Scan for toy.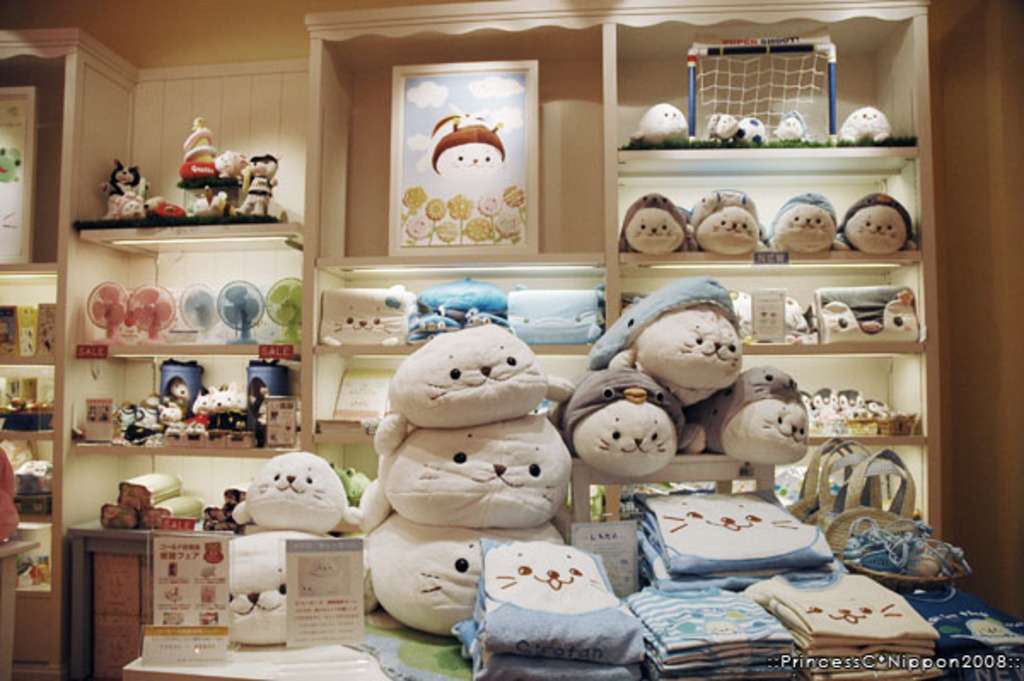
Scan result: x1=775, y1=183, x2=833, y2=265.
